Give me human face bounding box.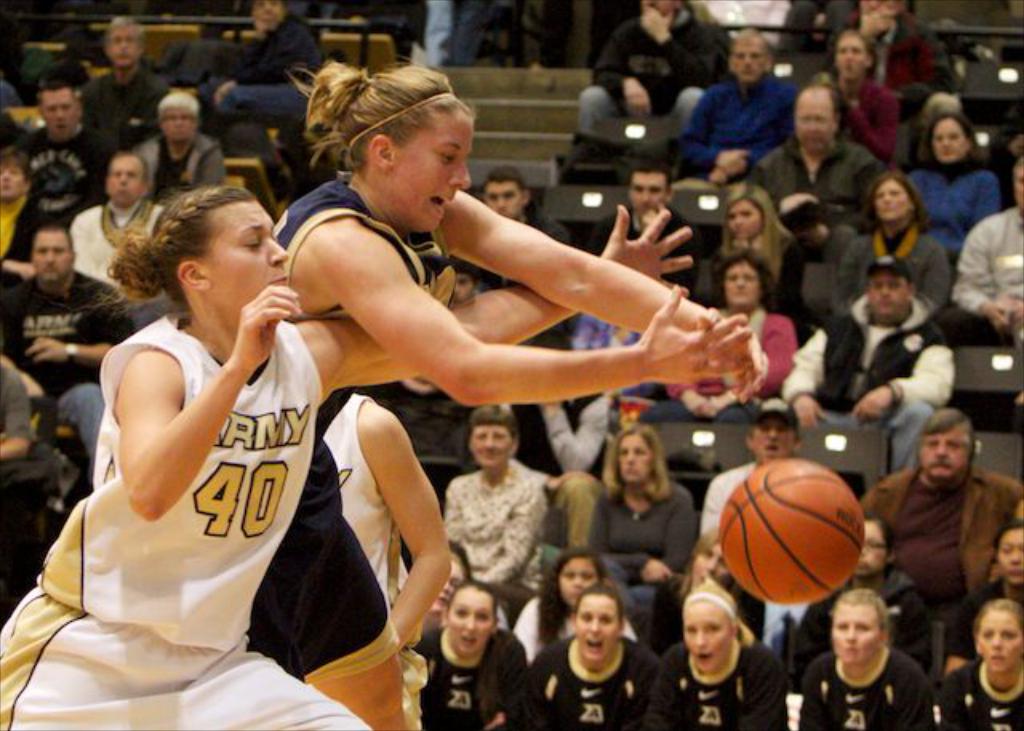
731/34/765/82.
